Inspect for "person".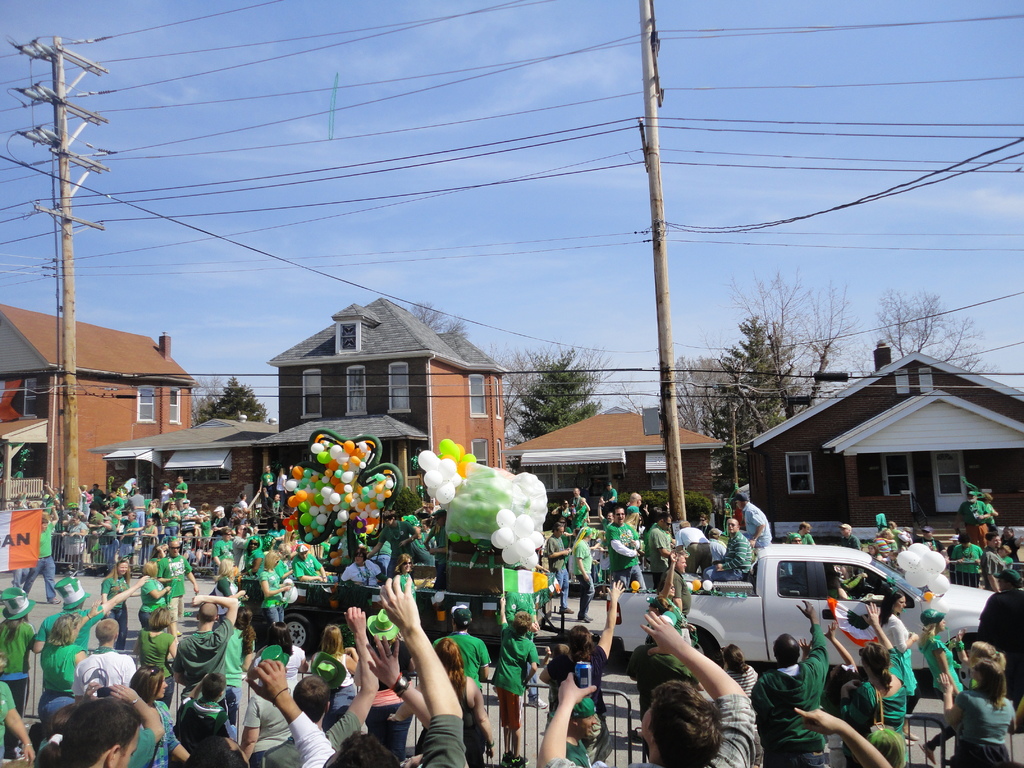
Inspection: {"x1": 540, "y1": 609, "x2": 756, "y2": 767}.
